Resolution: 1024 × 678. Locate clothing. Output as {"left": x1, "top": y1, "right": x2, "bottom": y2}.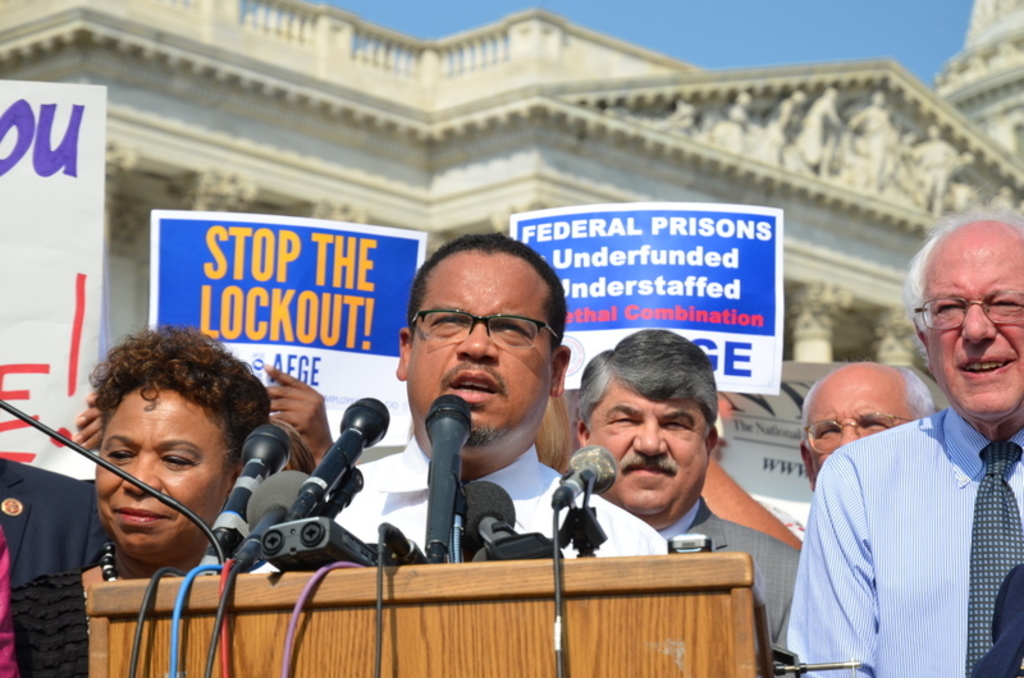
{"left": 658, "top": 493, "right": 799, "bottom": 654}.
